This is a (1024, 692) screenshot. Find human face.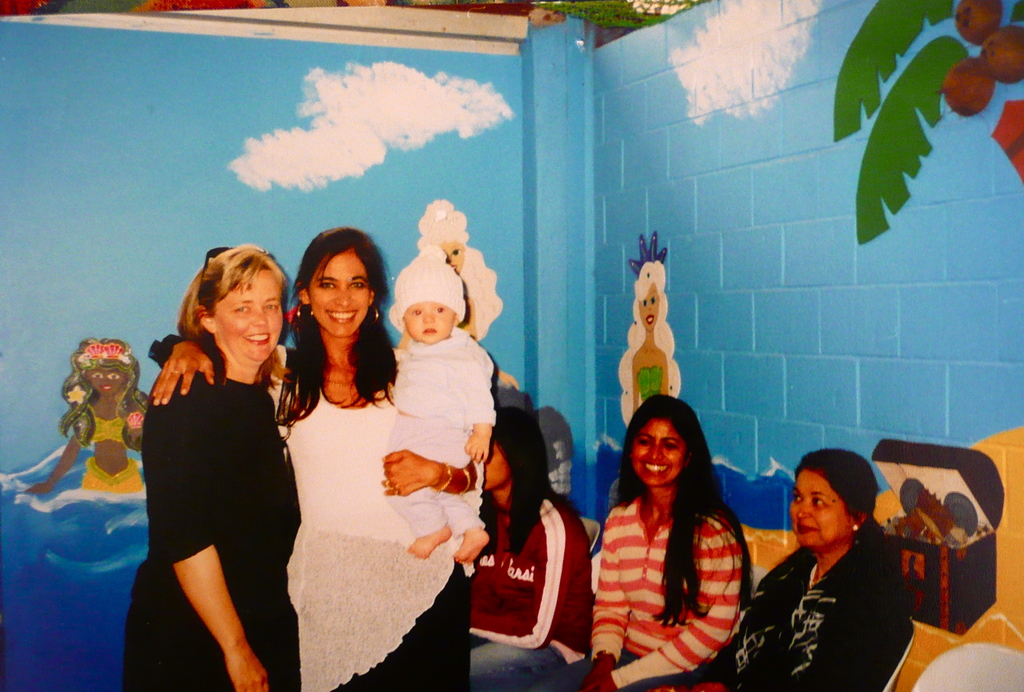
Bounding box: {"x1": 216, "y1": 269, "x2": 280, "y2": 357}.
